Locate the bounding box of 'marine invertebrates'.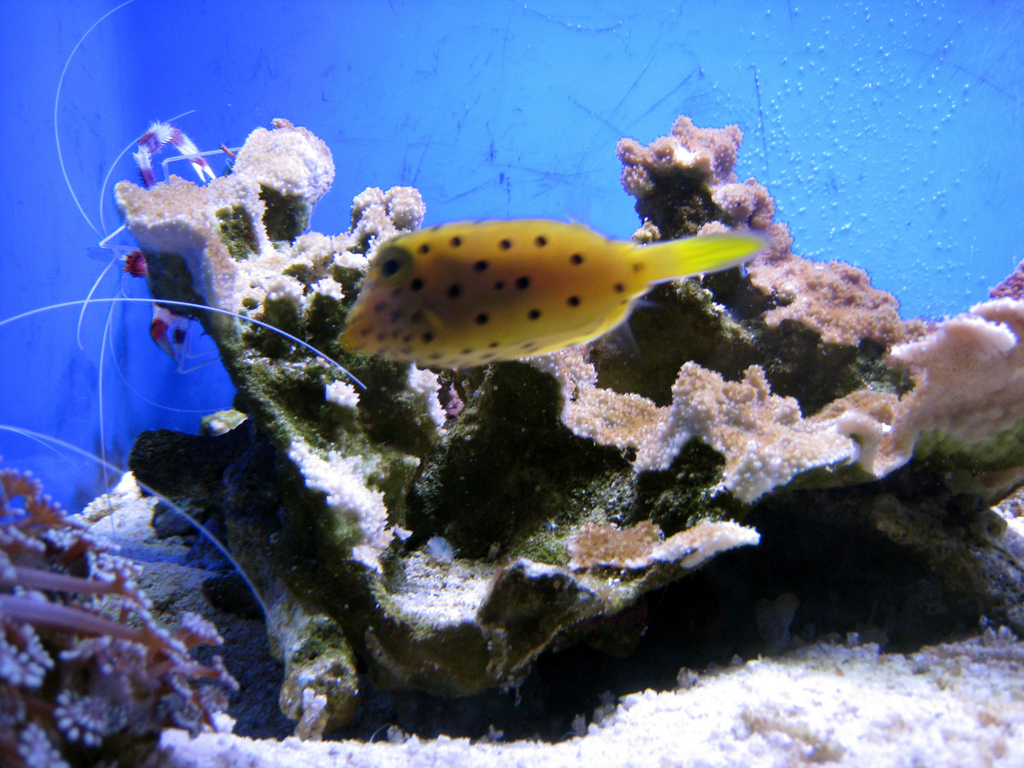
Bounding box: pyautogui.locateOnScreen(8, 453, 180, 730).
